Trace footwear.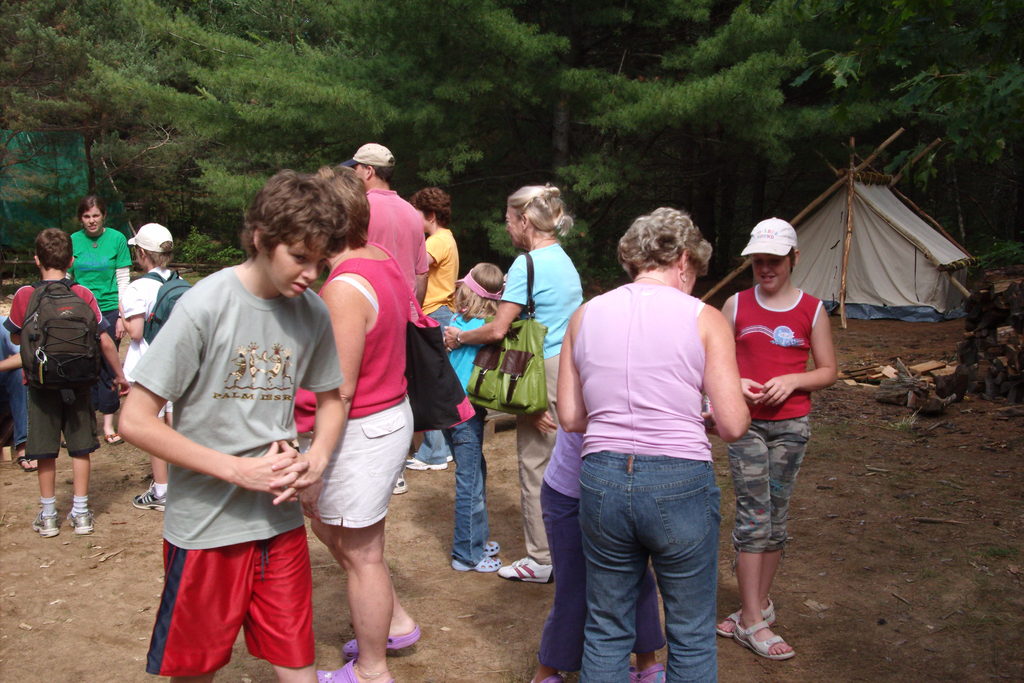
Traced to pyautogui.locateOnScreen(391, 466, 406, 493).
